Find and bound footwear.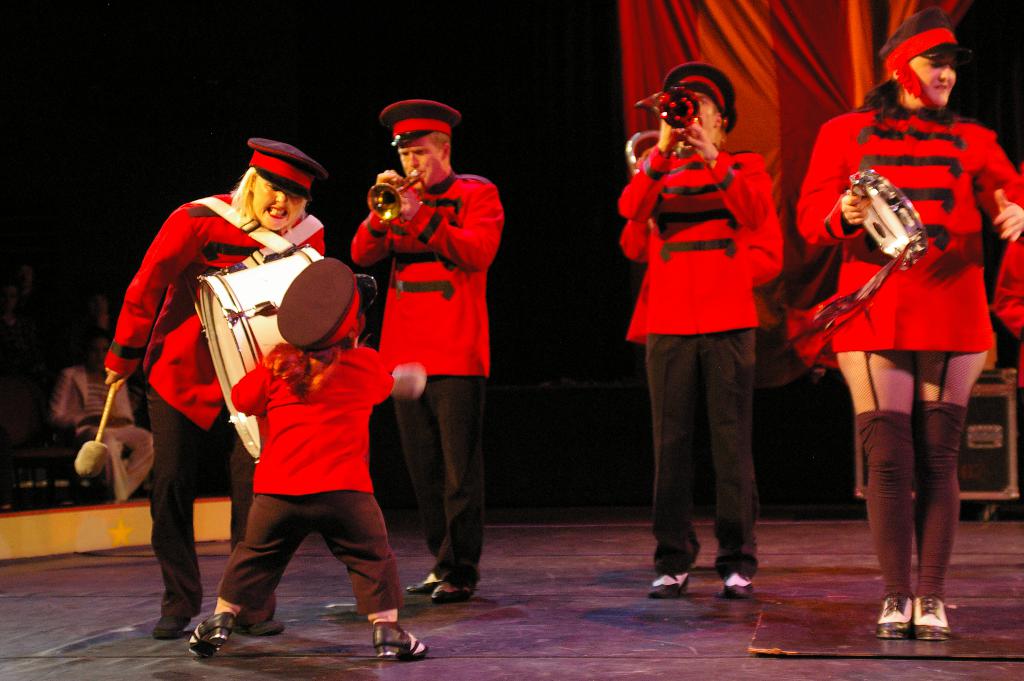
Bound: [911,589,954,642].
